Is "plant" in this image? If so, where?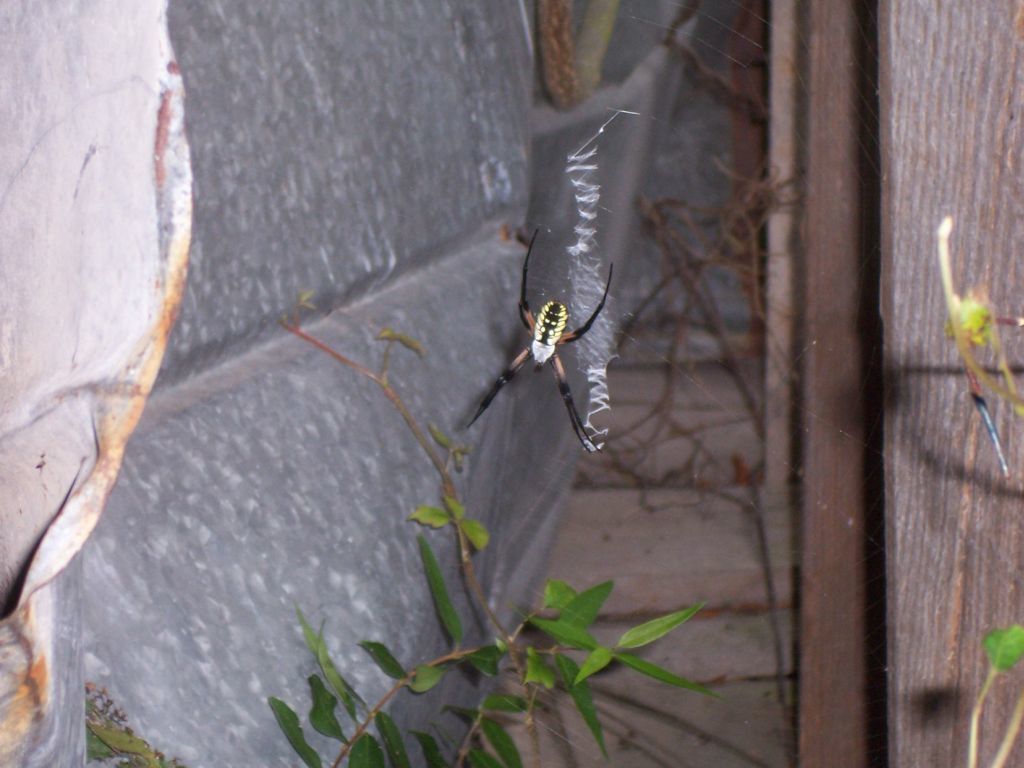
Yes, at [x1=77, y1=290, x2=744, y2=767].
